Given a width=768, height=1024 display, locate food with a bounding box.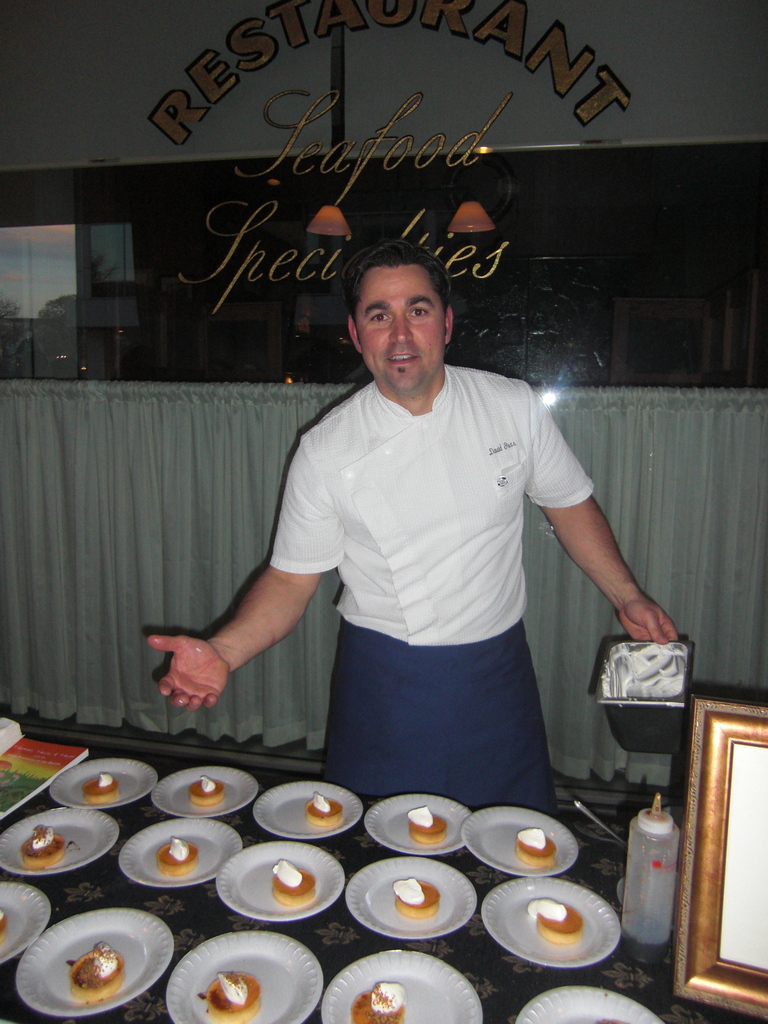
Located: [200,966,266,1021].
